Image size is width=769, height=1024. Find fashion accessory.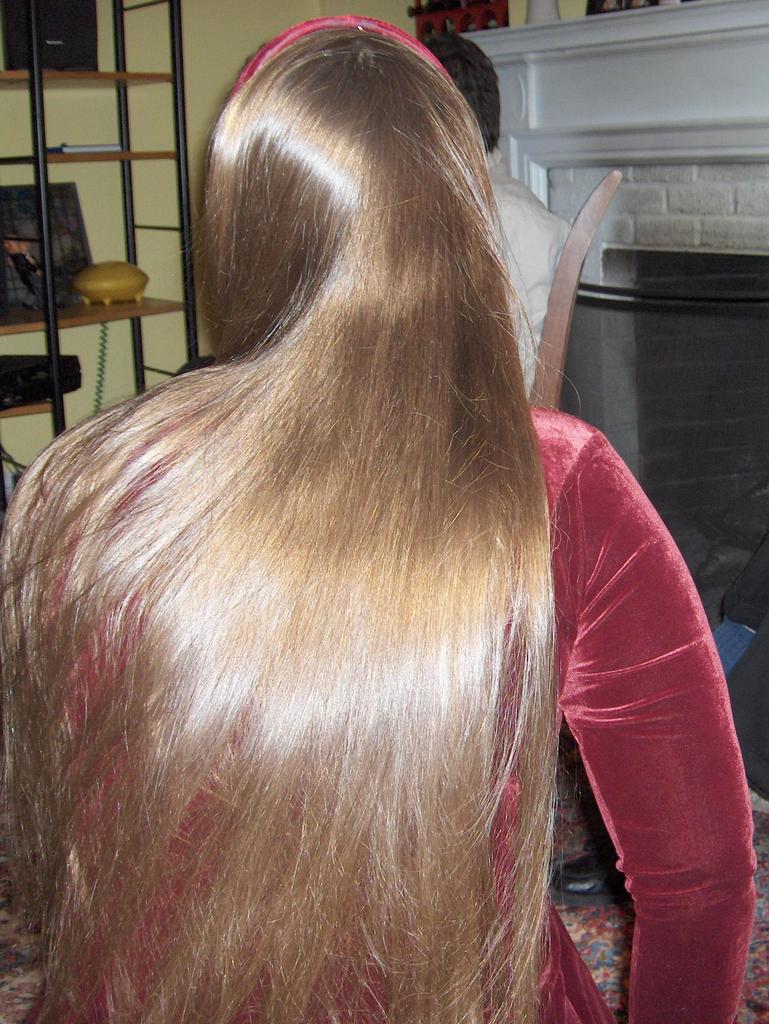
230,12,452,92.
